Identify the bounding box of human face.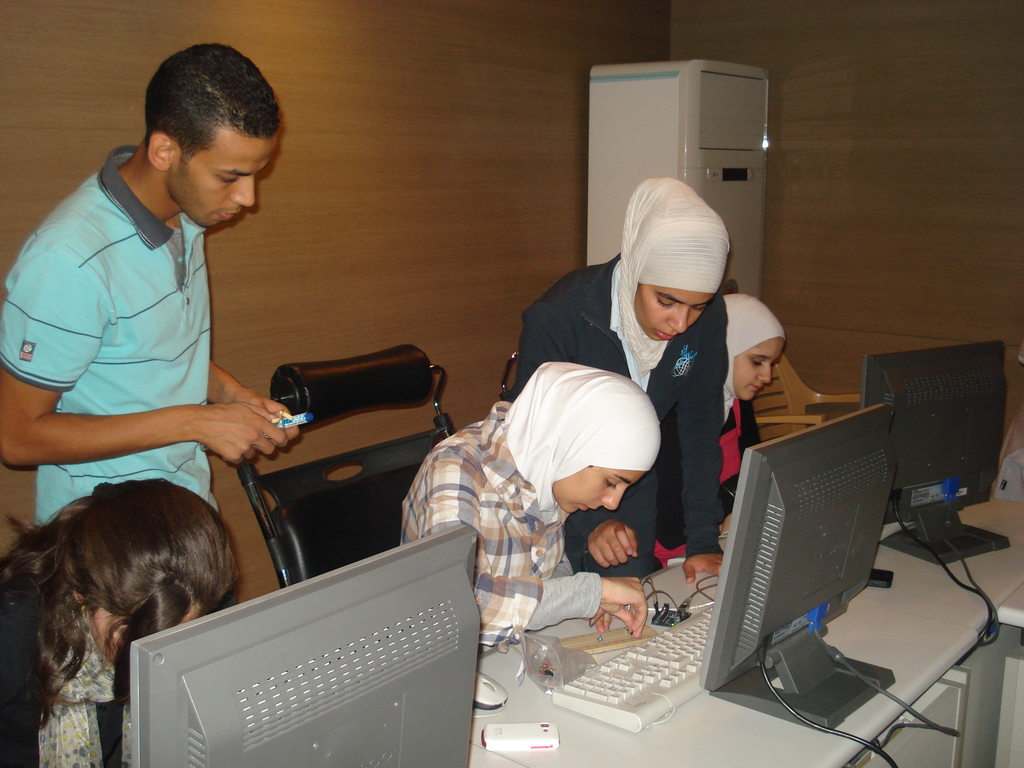
557,445,639,525.
